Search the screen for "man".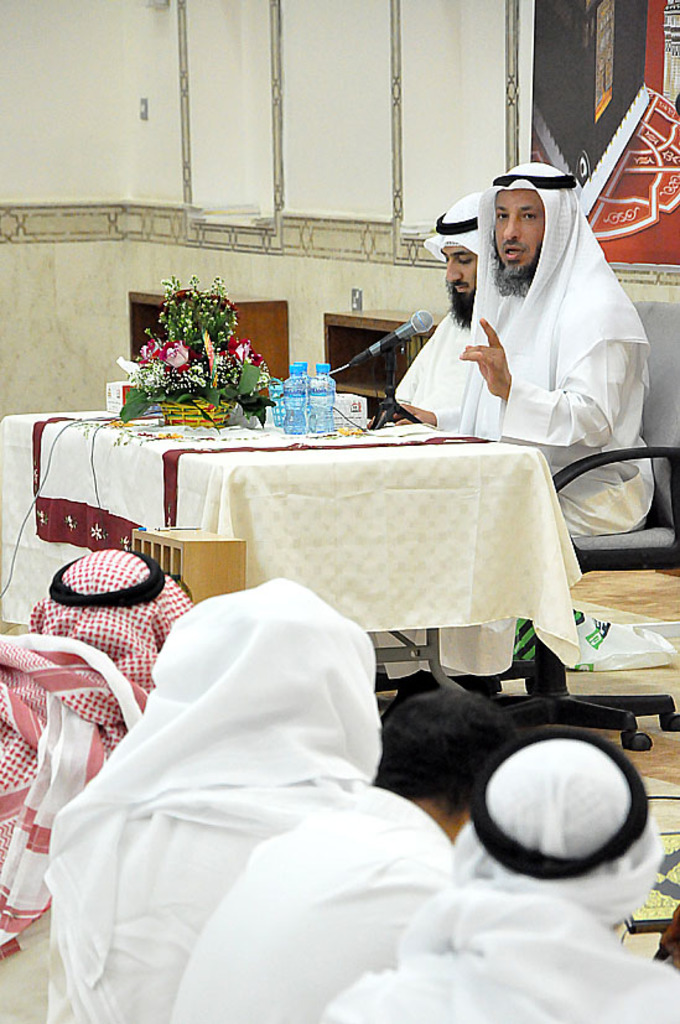
Found at detection(329, 731, 679, 1023).
